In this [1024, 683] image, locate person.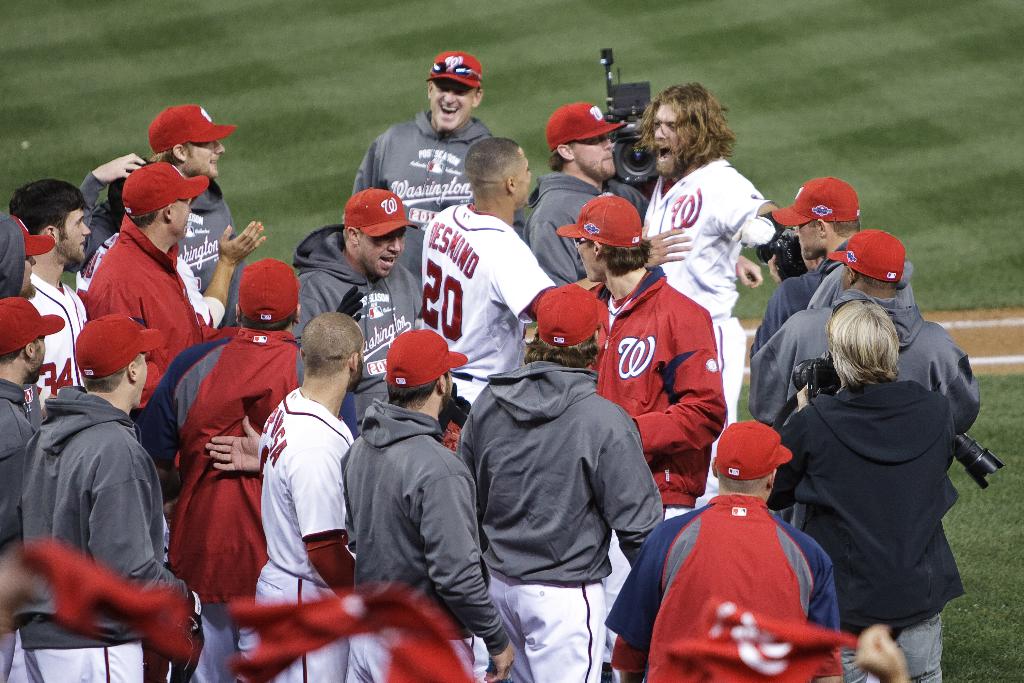
Bounding box: bbox=[333, 323, 512, 682].
